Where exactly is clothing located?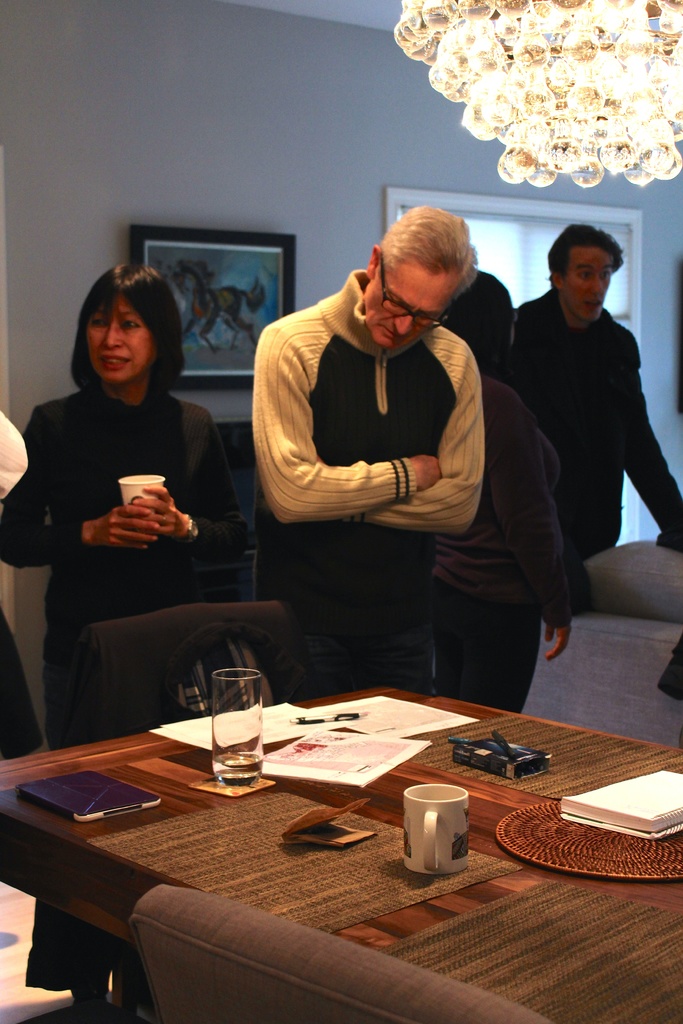
Its bounding box is <box>430,355,570,727</box>.
